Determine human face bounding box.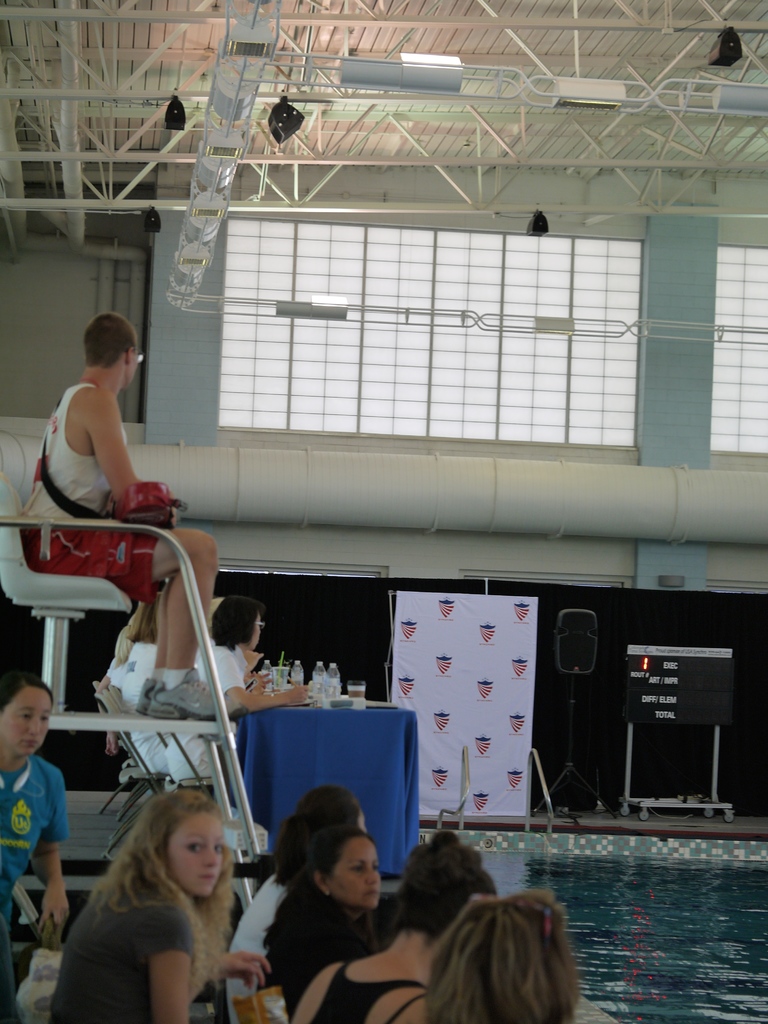
Determined: 162:810:232:906.
